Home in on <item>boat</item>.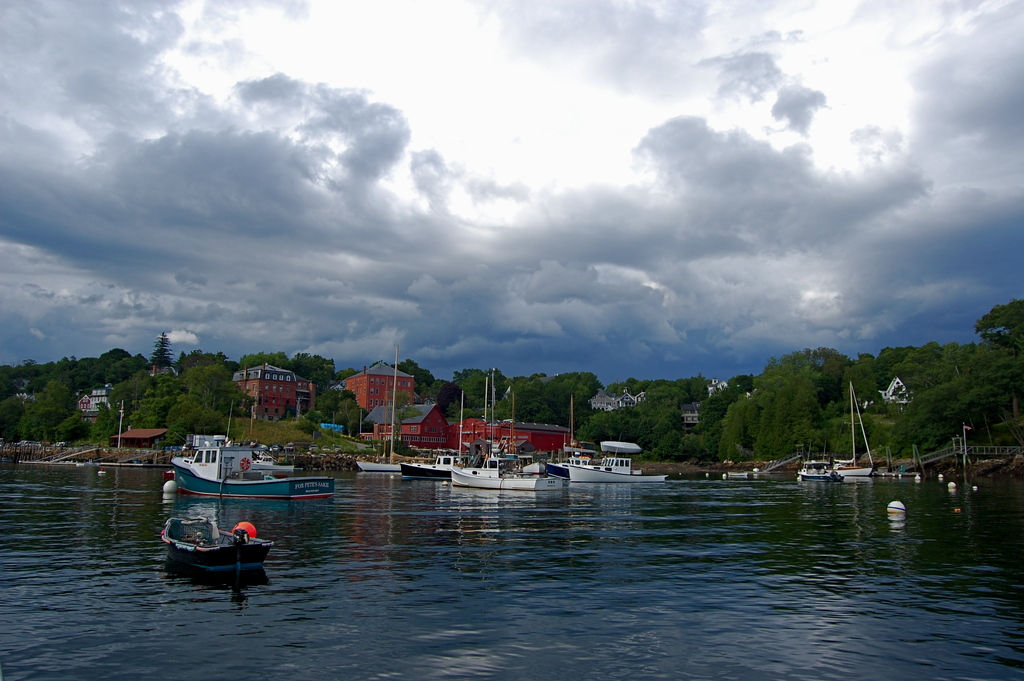
Homed in at <bbox>398, 464, 452, 480</bbox>.
